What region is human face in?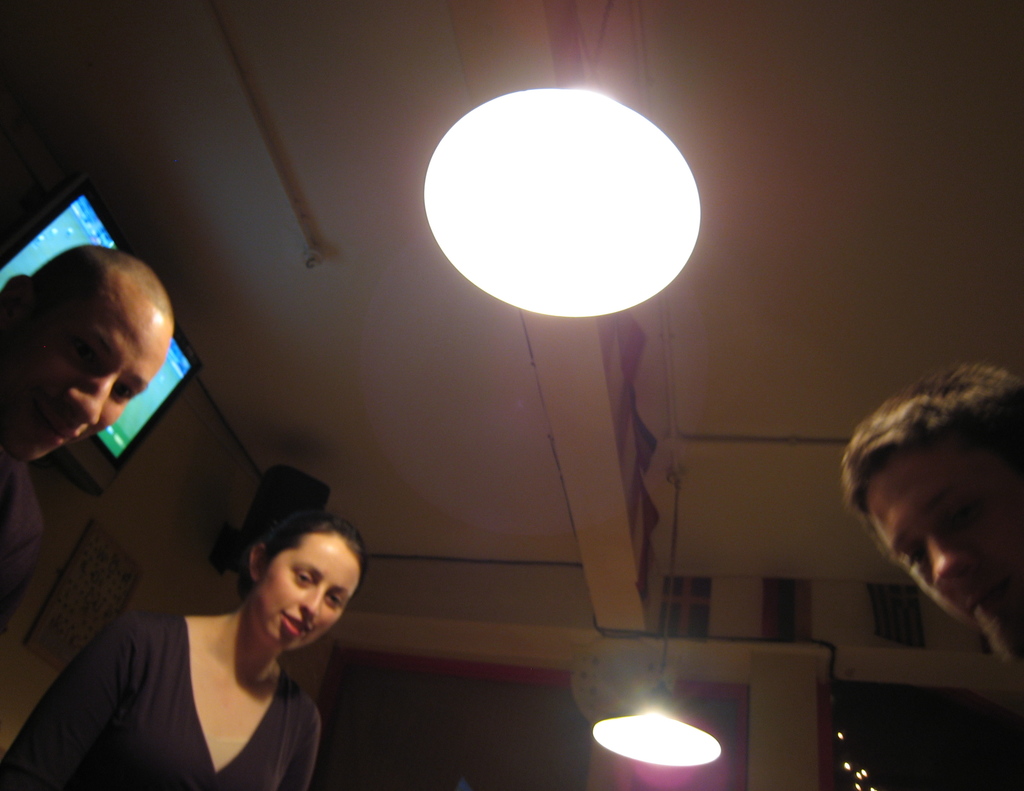
box(9, 284, 152, 468).
